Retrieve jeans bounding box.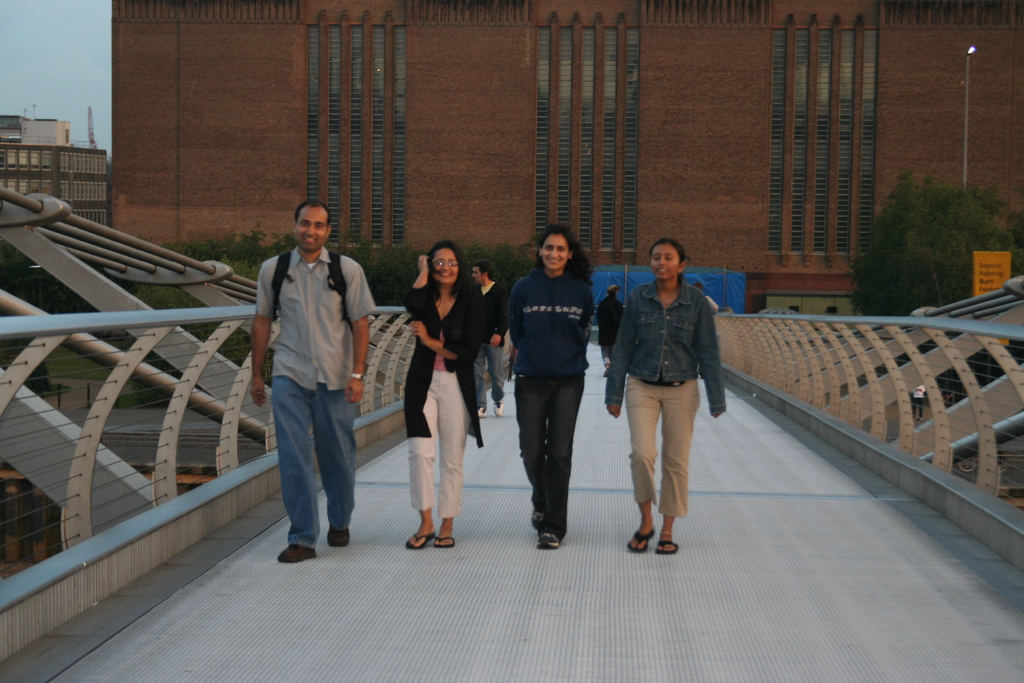
Bounding box: locate(603, 343, 610, 375).
